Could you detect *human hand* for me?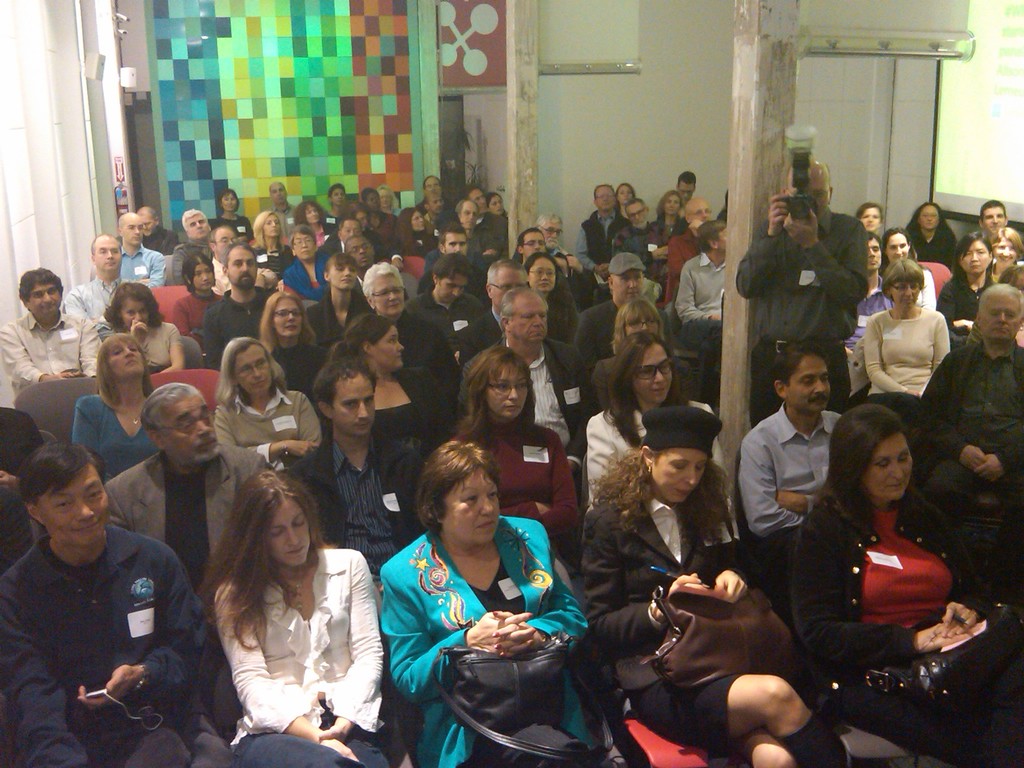
Detection result: BBox(127, 317, 150, 344).
